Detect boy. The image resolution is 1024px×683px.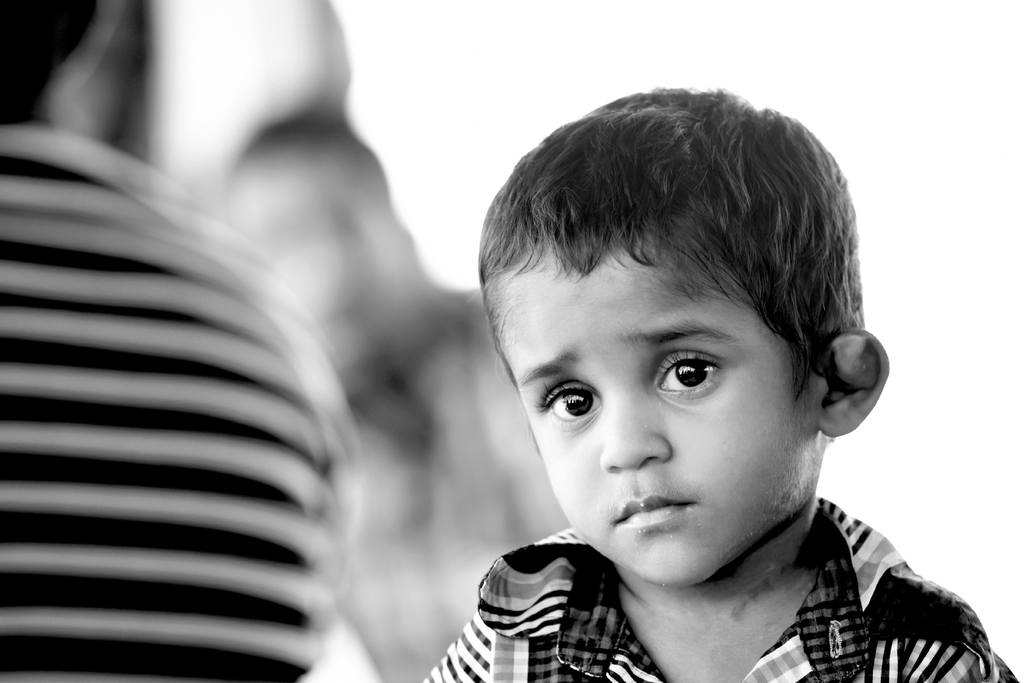
crop(442, 88, 918, 613).
